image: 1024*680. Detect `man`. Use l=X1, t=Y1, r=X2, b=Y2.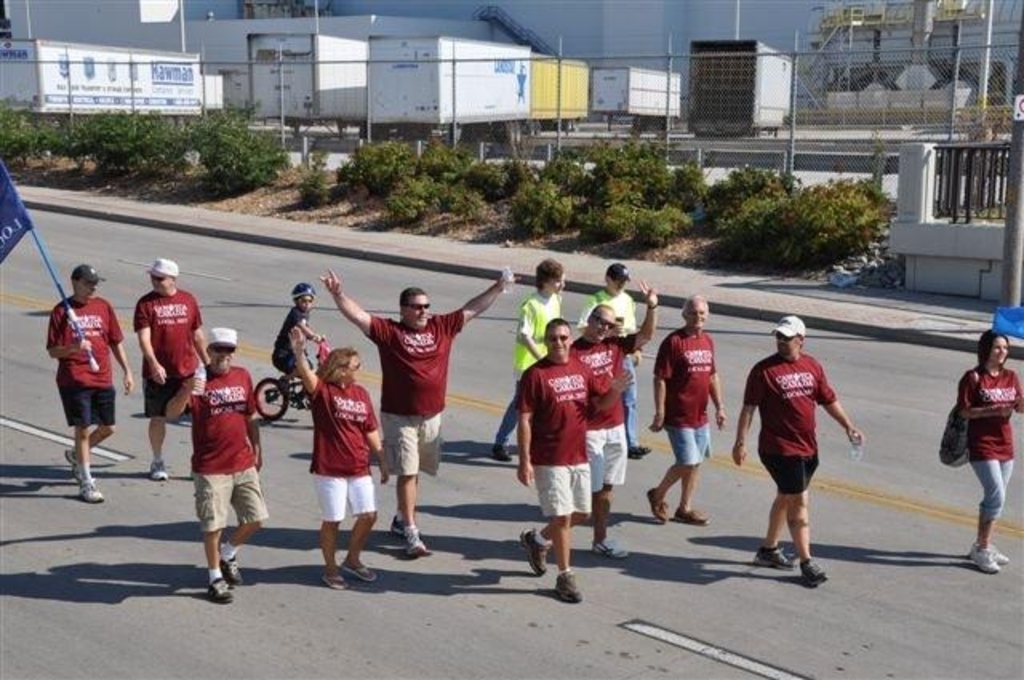
l=317, t=266, r=517, b=555.
